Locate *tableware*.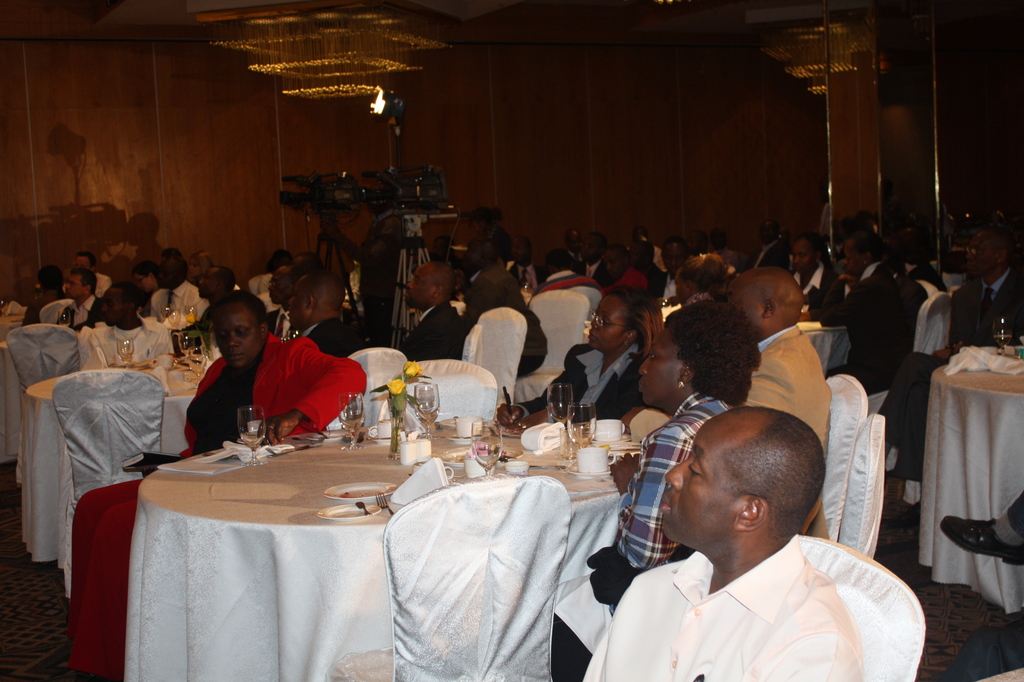
Bounding box: 238, 403, 268, 466.
